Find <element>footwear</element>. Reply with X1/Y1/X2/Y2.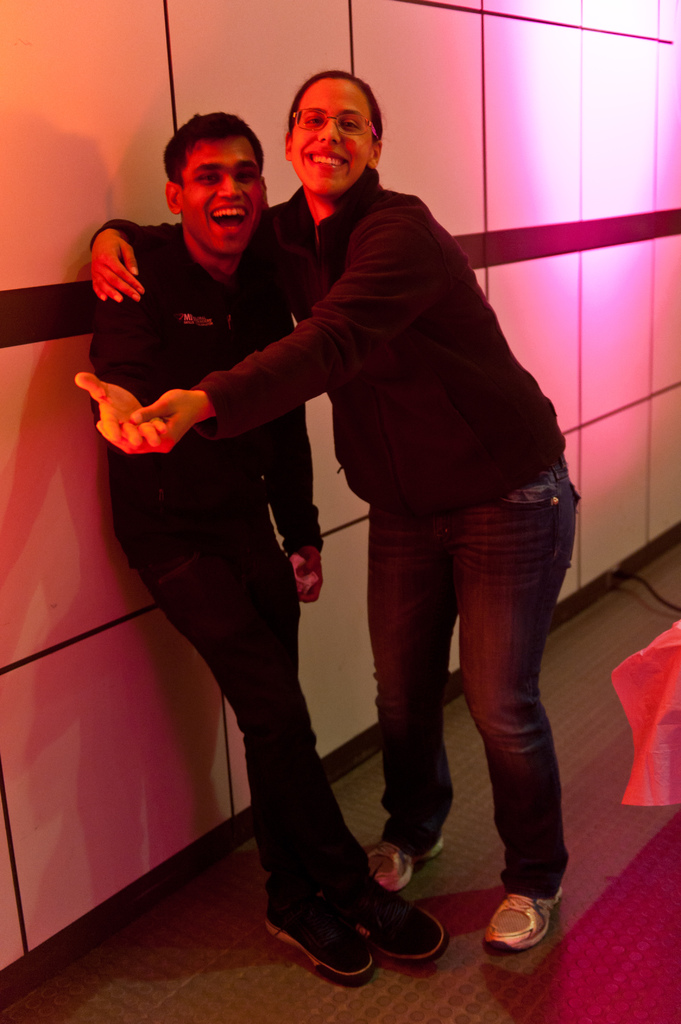
490/898/568/967.
